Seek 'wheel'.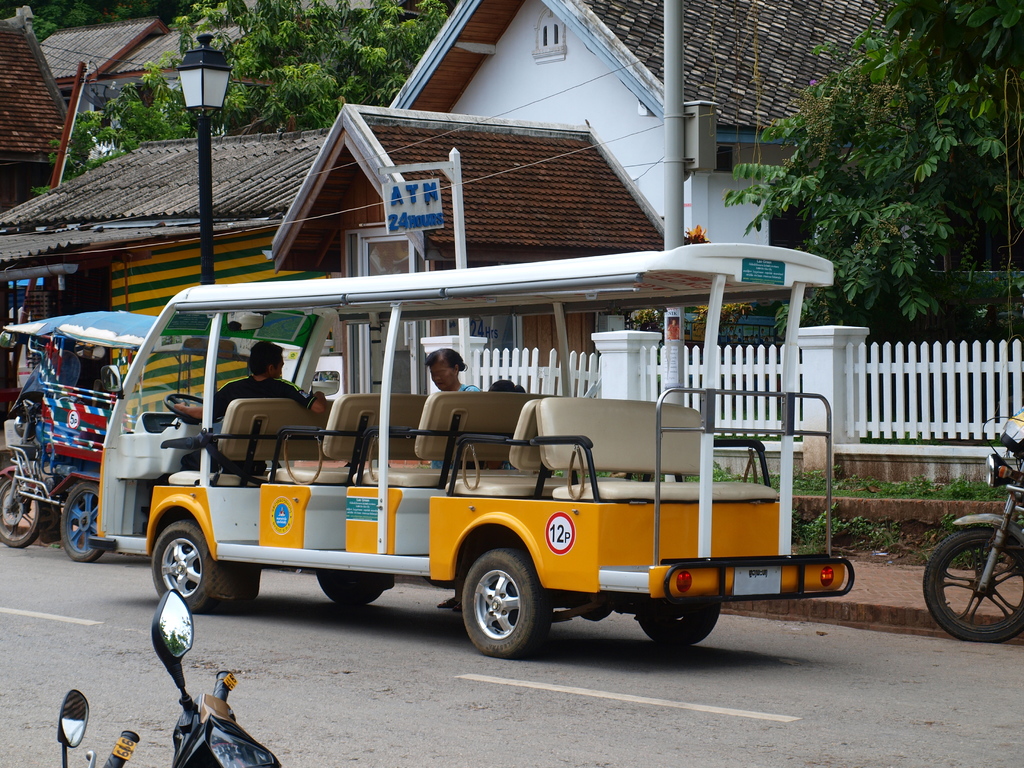
(x1=0, y1=478, x2=40, y2=549).
